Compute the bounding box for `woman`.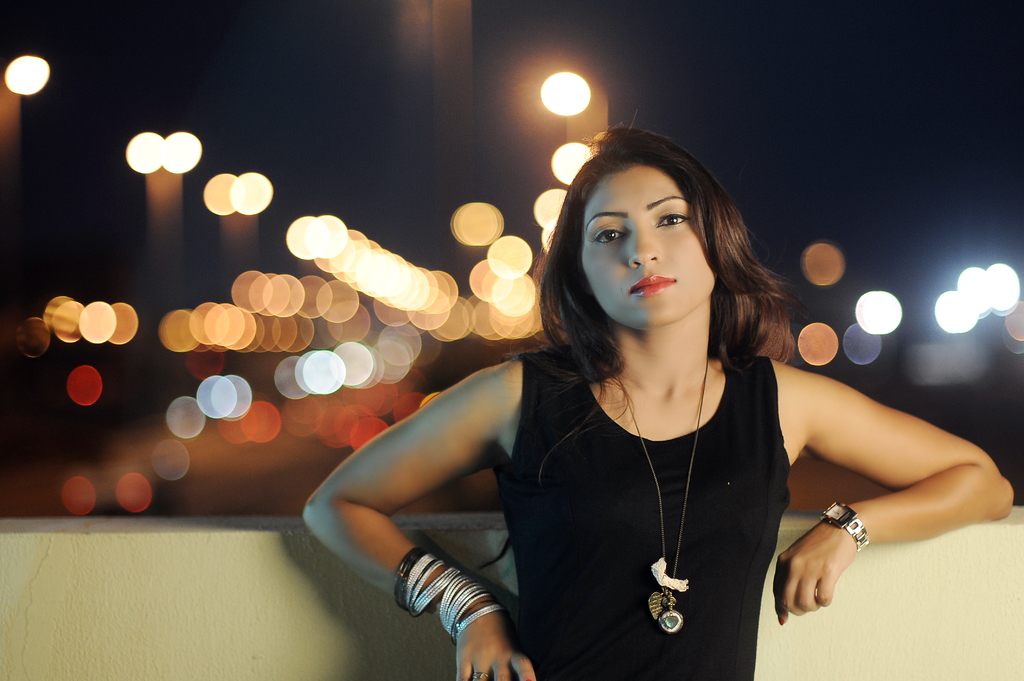
Rect(349, 137, 931, 669).
